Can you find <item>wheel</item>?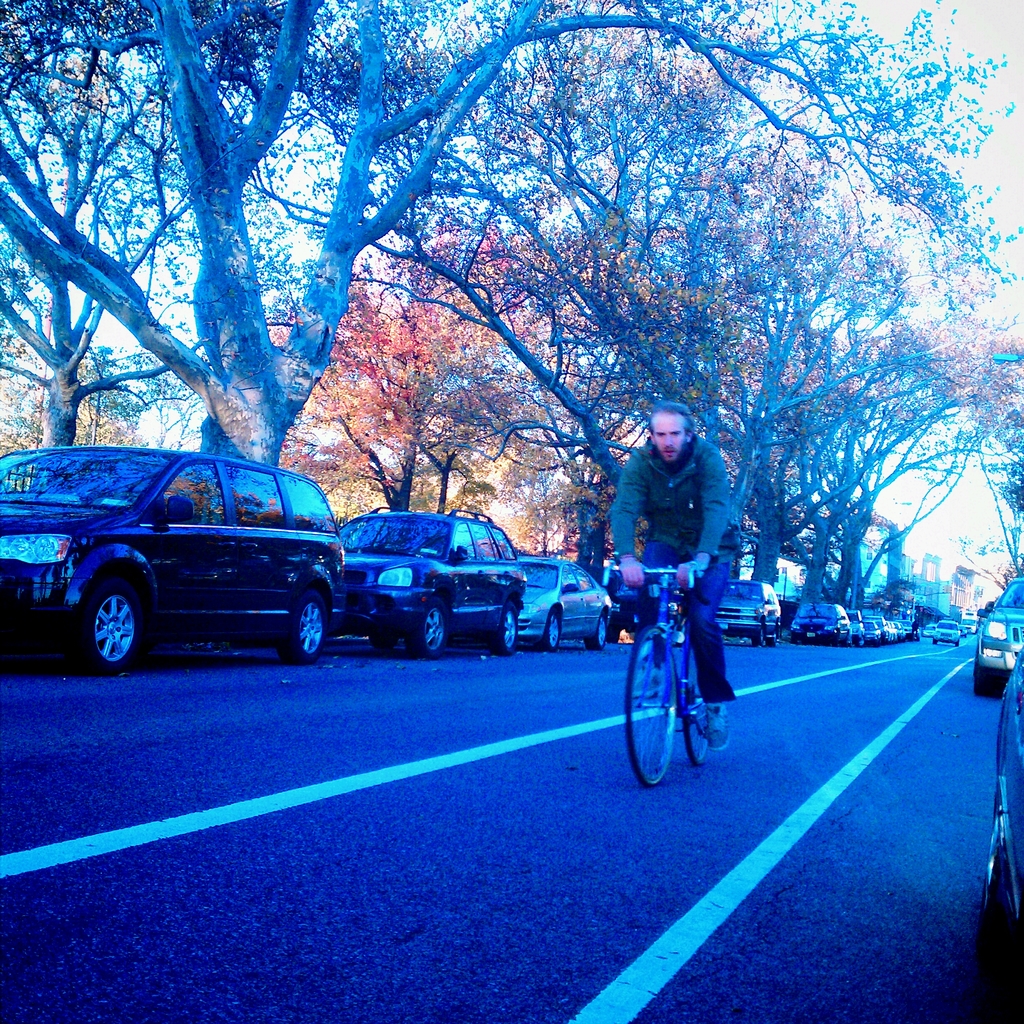
Yes, bounding box: {"left": 585, "top": 620, "right": 607, "bottom": 653}.
